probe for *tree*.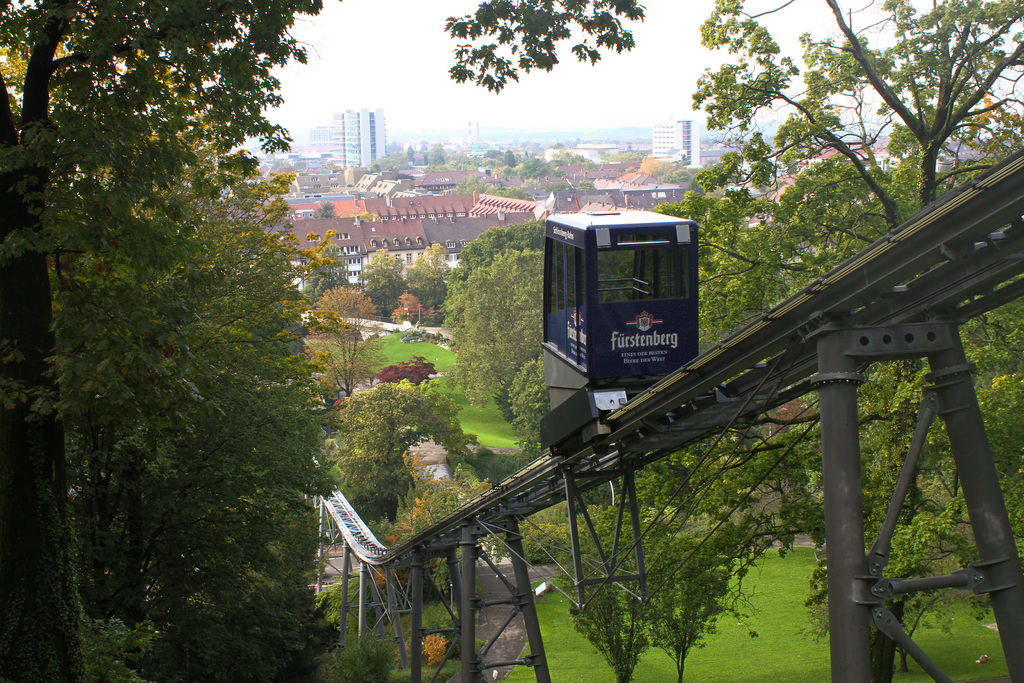
Probe result: bbox=[559, 133, 575, 176].
